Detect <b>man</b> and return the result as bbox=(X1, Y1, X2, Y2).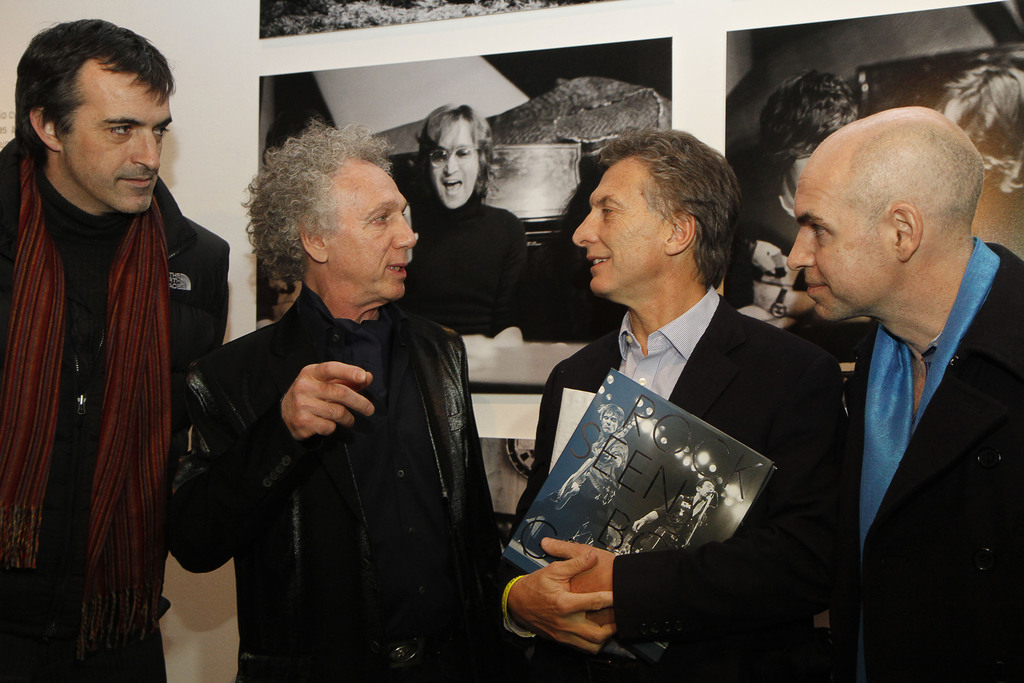
bbox=(500, 128, 856, 682).
